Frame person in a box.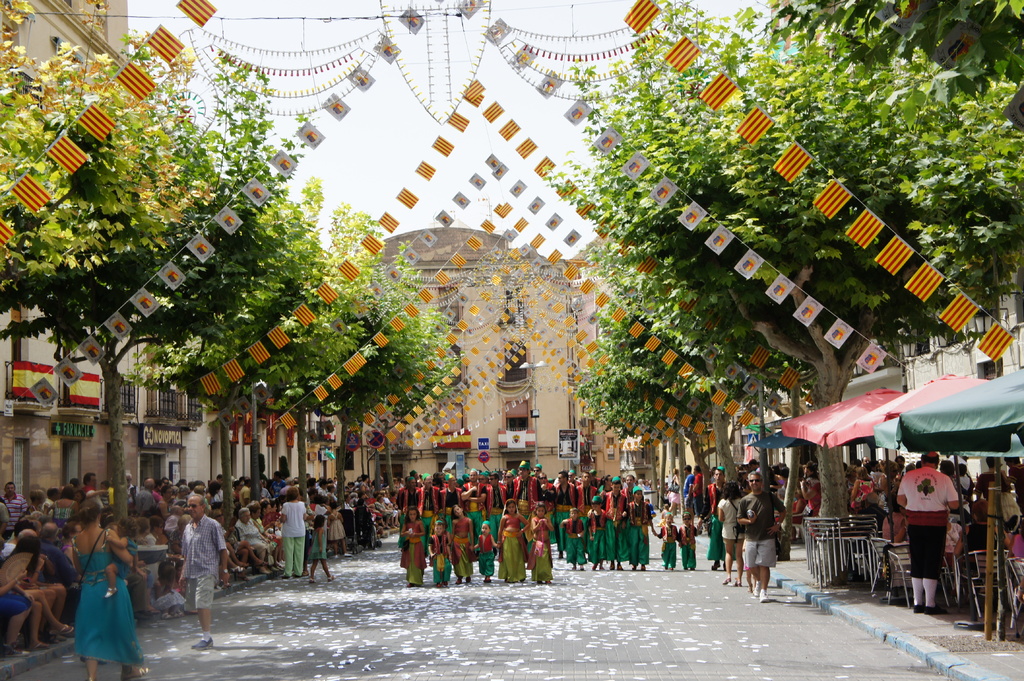
(left=743, top=483, right=792, bottom=602).
